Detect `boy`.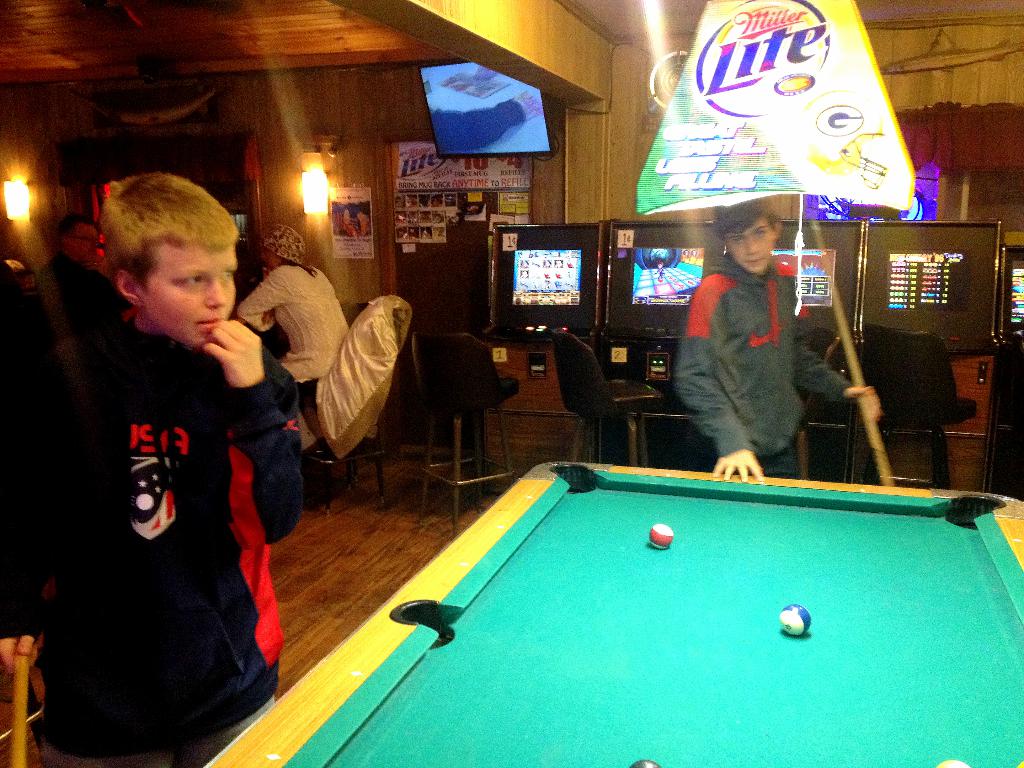
Detected at rect(2, 176, 305, 767).
